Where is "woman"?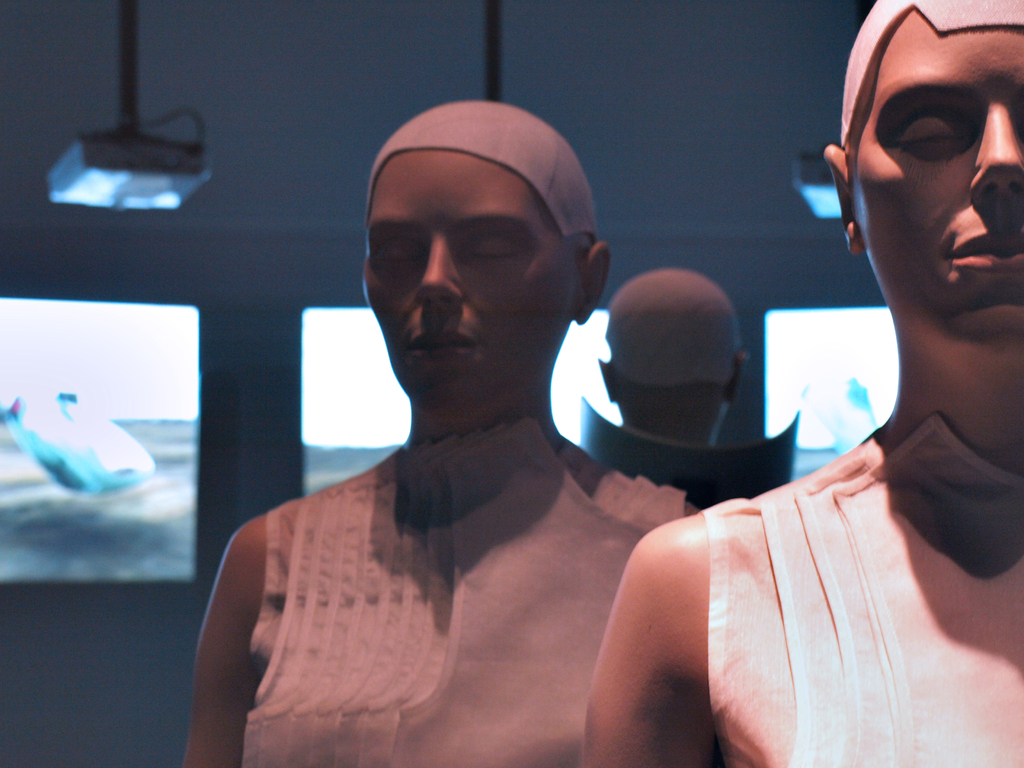
[586,6,1023,767].
